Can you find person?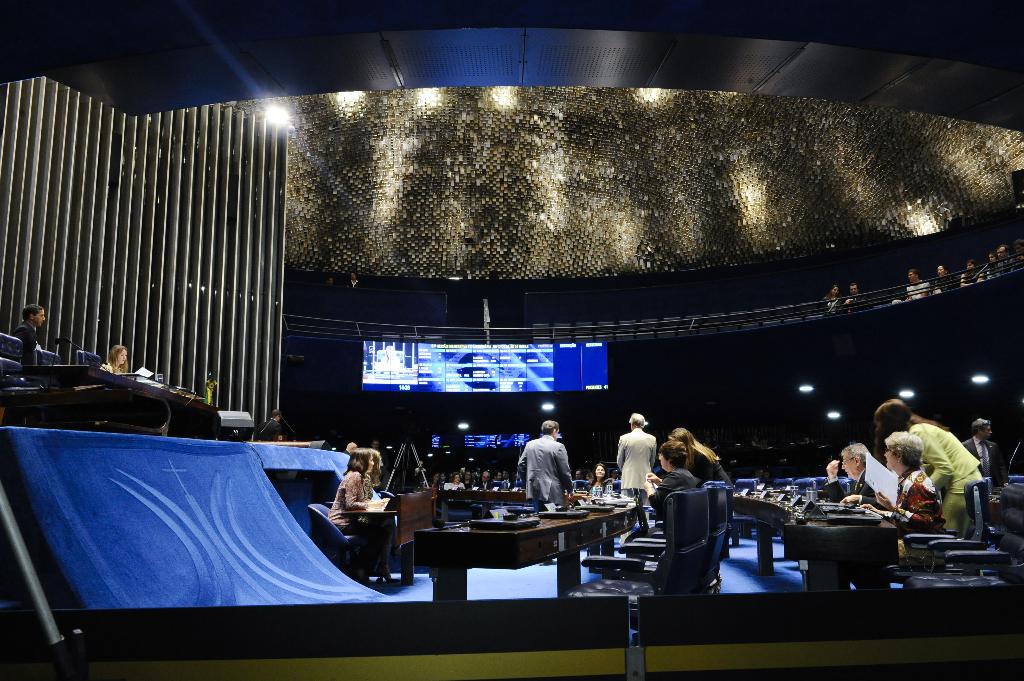
Yes, bounding box: left=843, top=280, right=869, bottom=314.
